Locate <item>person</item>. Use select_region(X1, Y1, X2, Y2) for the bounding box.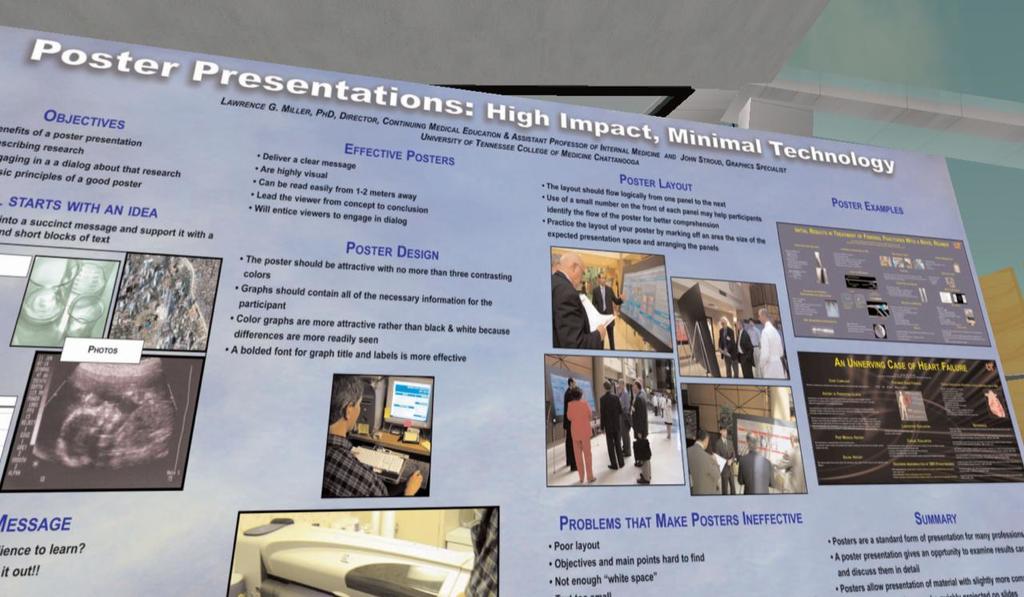
select_region(717, 317, 739, 376).
